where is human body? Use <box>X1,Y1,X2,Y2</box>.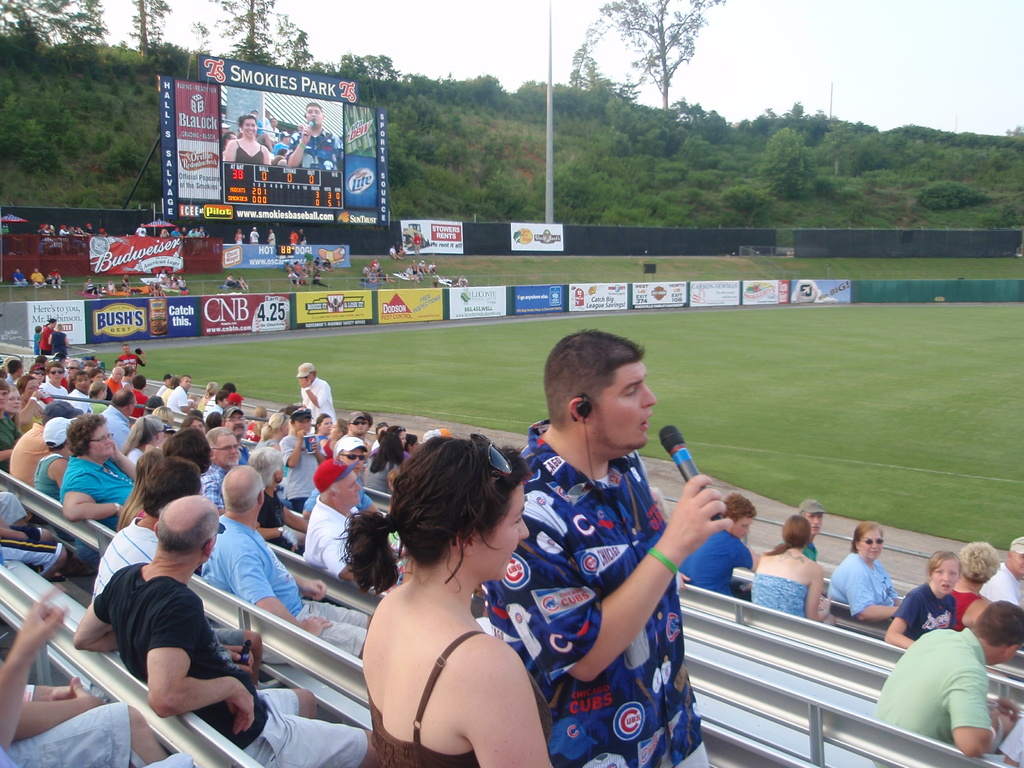
<box>721,492,748,540</box>.
